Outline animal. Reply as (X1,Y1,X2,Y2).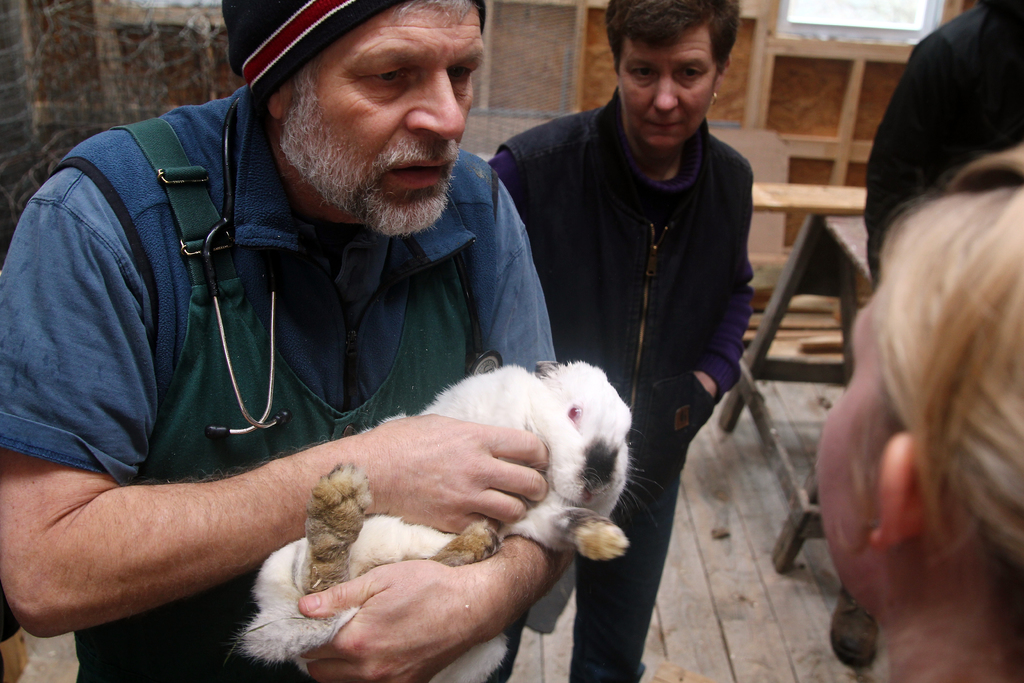
(239,364,655,682).
